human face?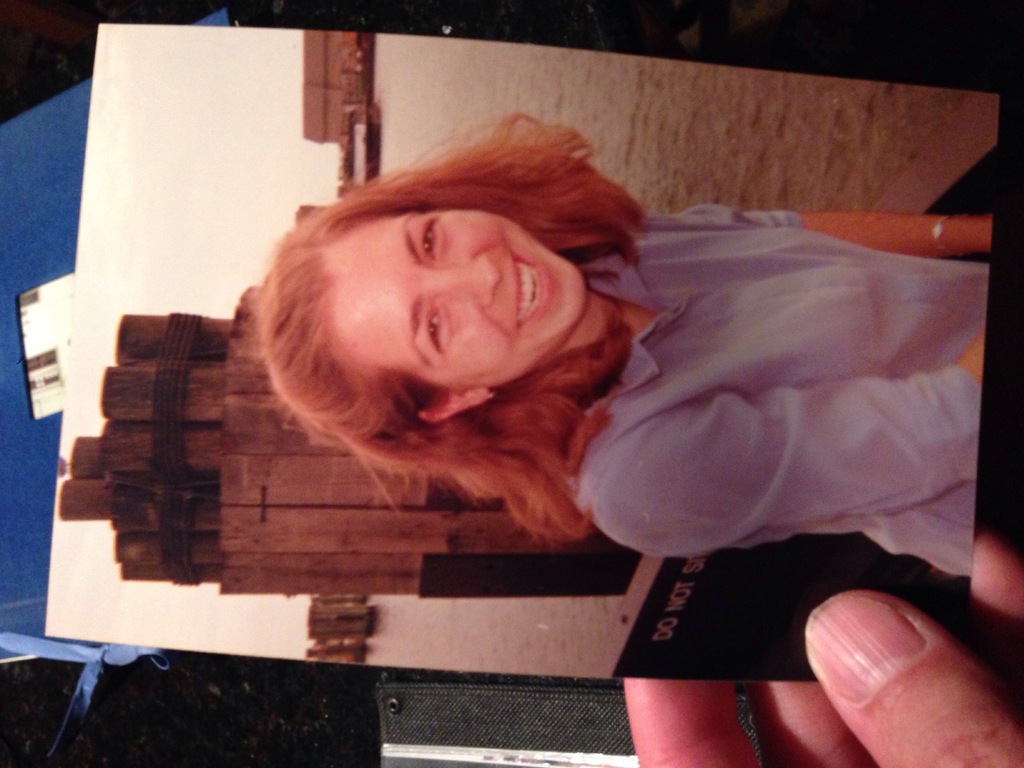
(left=317, top=212, right=591, bottom=399)
